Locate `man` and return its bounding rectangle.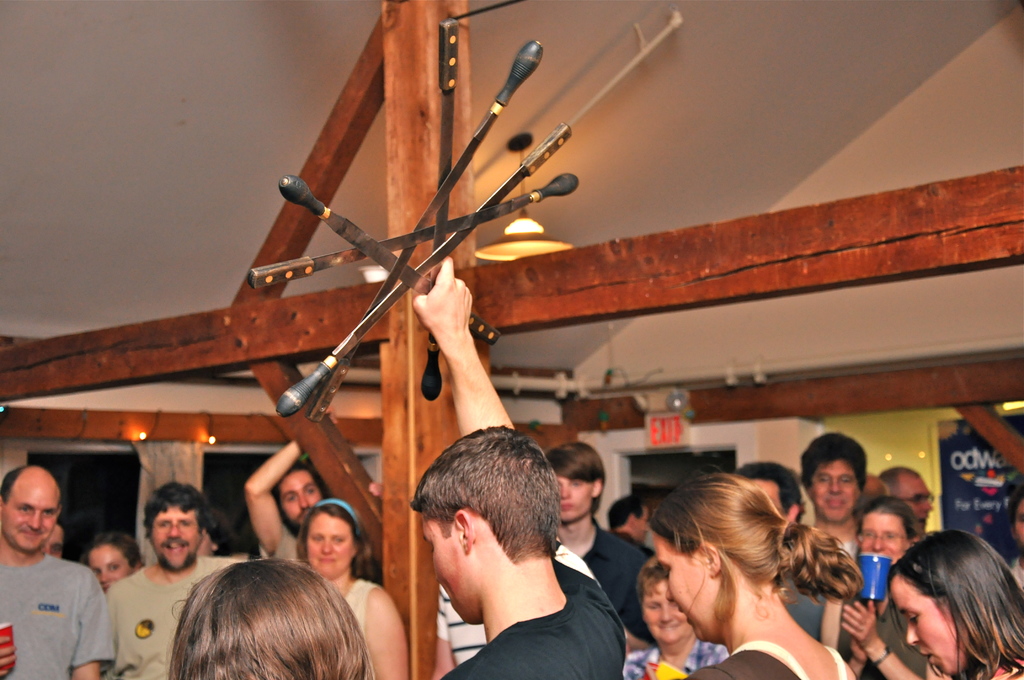
x1=801, y1=436, x2=868, y2=565.
